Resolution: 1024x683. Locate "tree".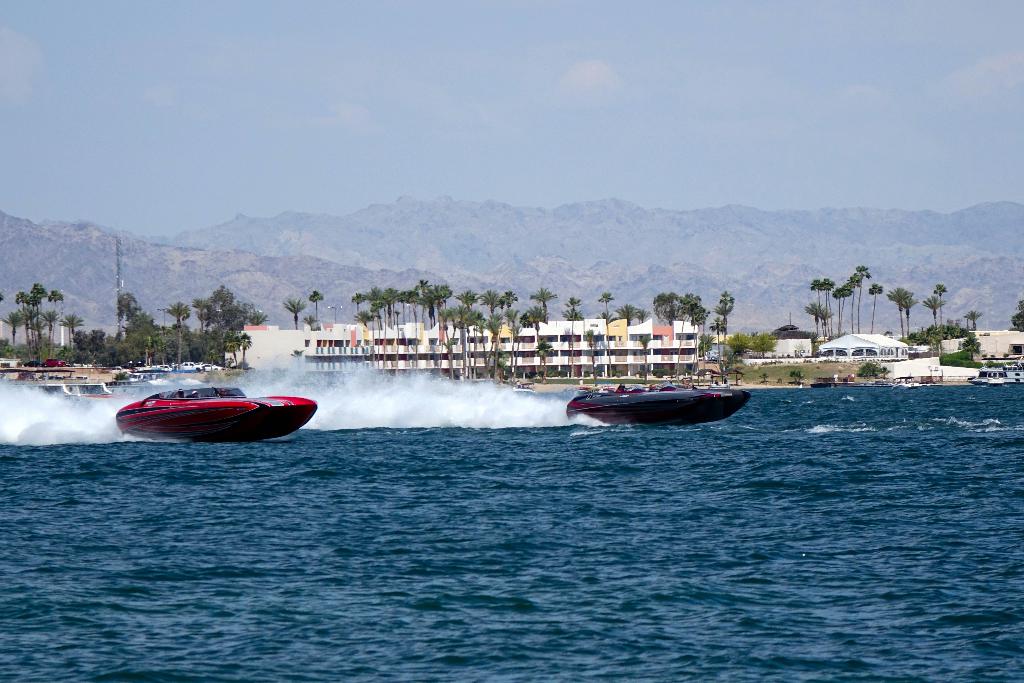
pyautogui.locateOnScreen(564, 298, 580, 378).
